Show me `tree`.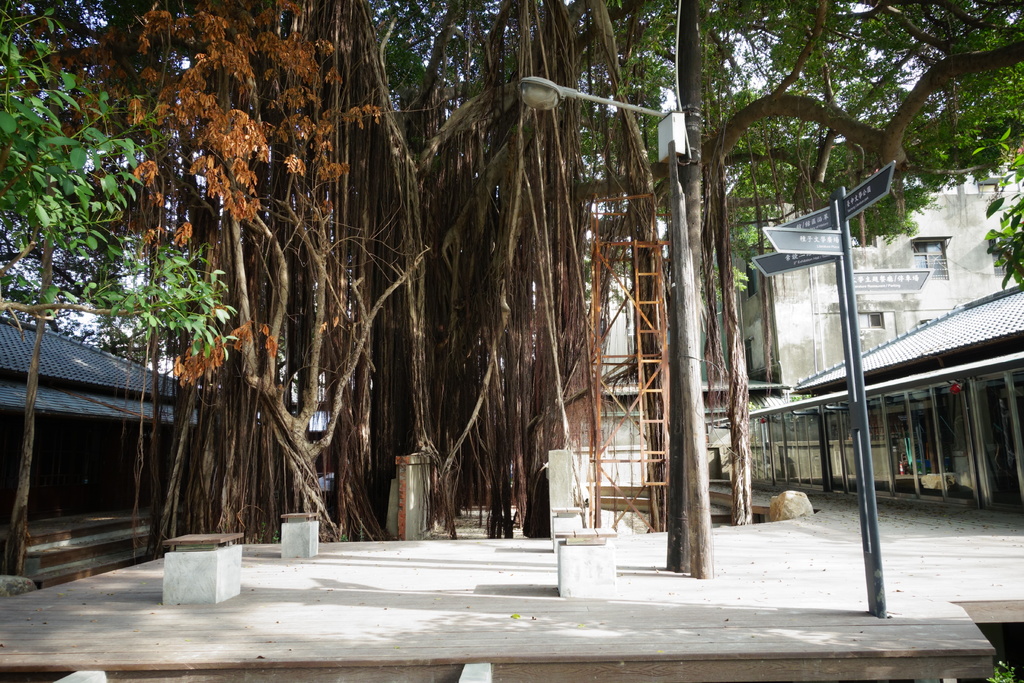
`tree` is here: select_region(0, 13, 245, 379).
